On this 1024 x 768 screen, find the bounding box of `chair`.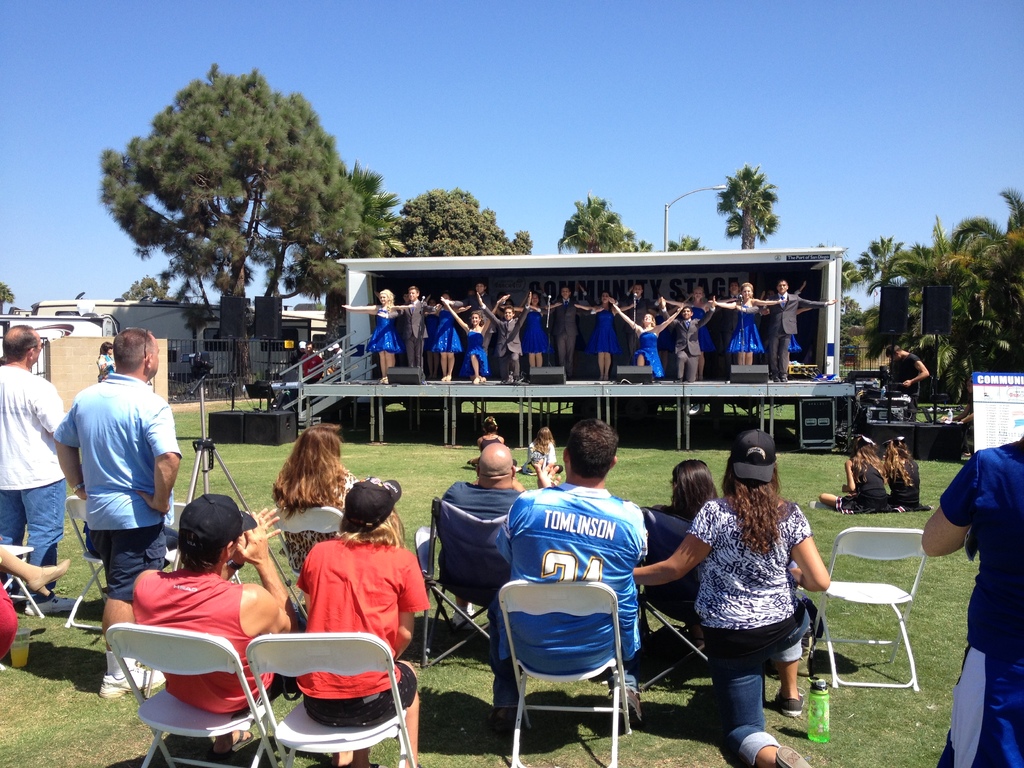
Bounding box: [0,543,45,619].
